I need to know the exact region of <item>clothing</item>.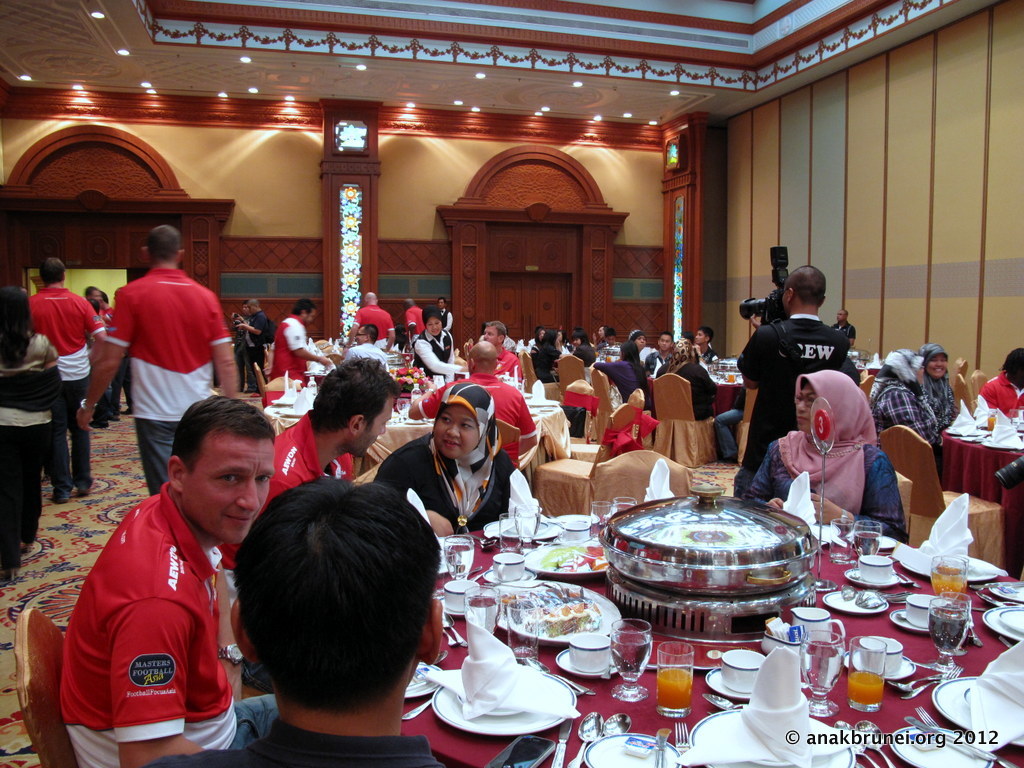
Region: region(0, 328, 64, 571).
